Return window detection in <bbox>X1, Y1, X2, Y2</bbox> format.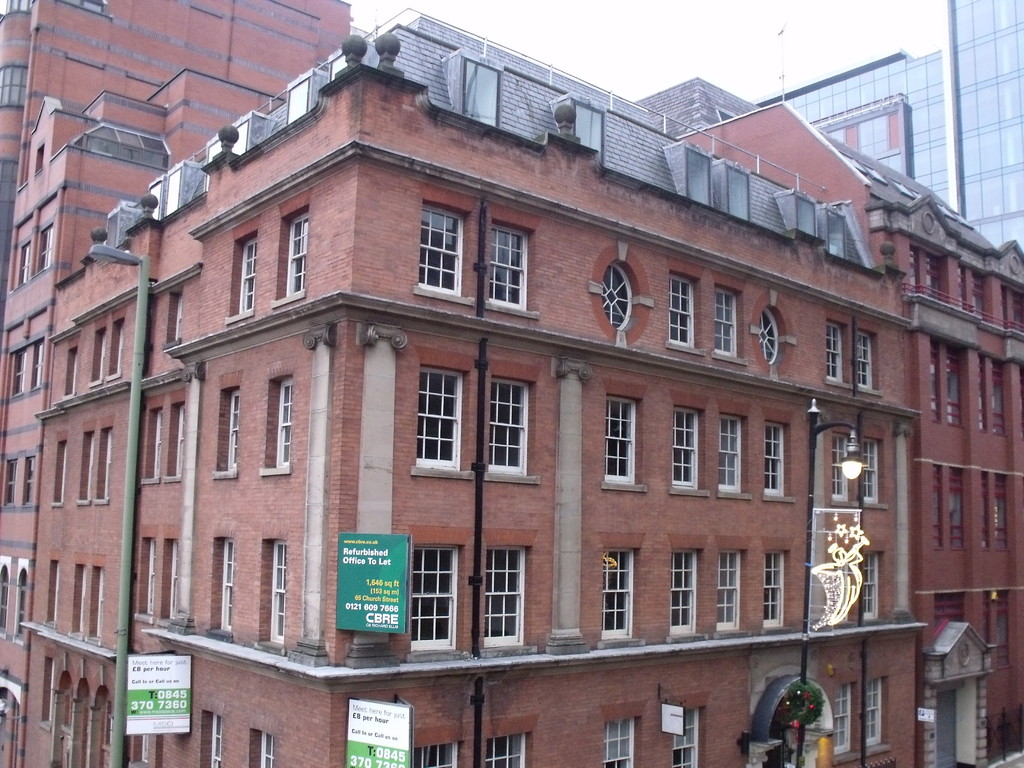
<bbox>216, 220, 265, 324</bbox>.
